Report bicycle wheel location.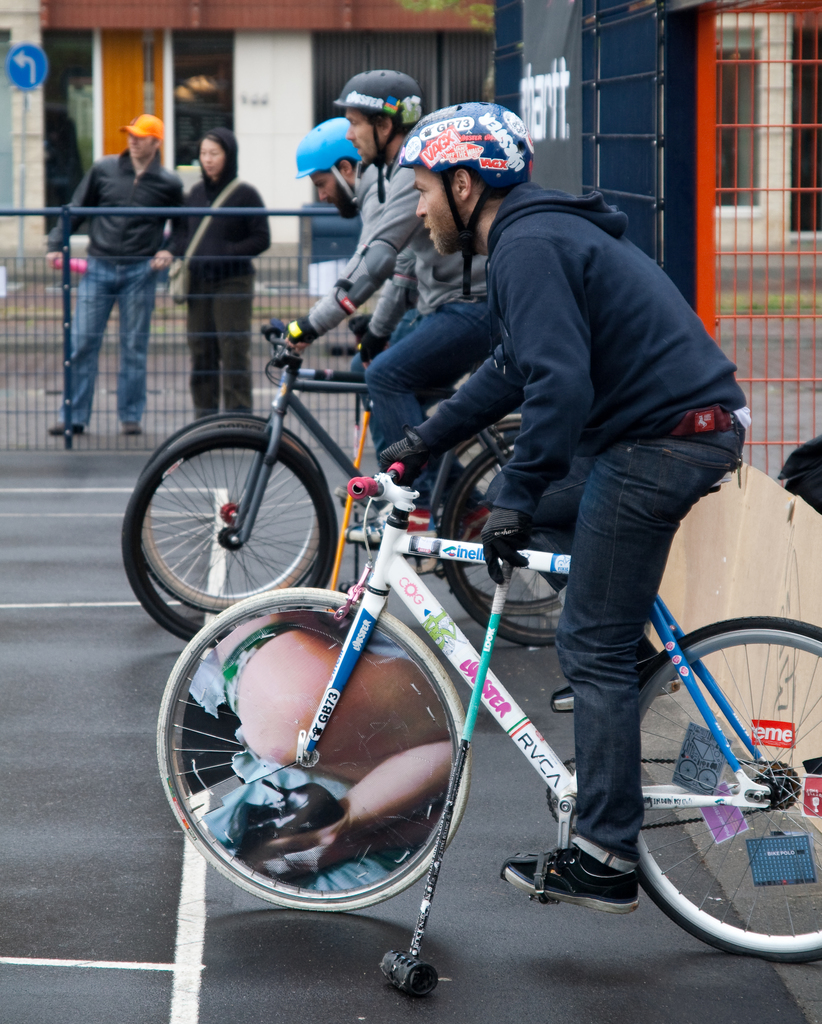
Report: BBox(146, 406, 328, 607).
